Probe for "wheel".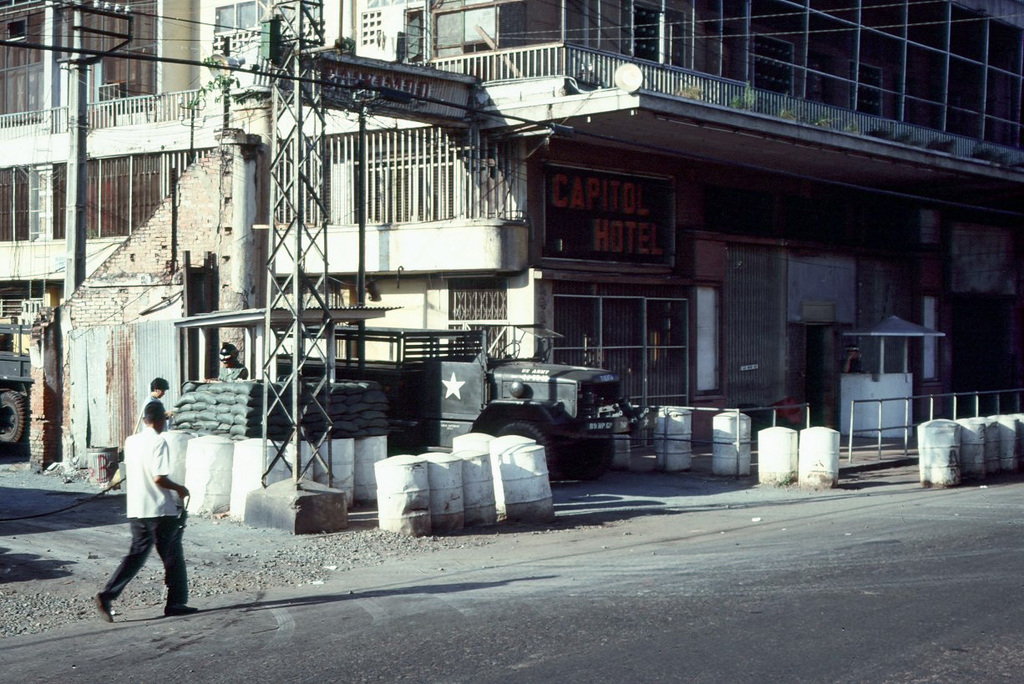
Probe result: (0,388,29,451).
